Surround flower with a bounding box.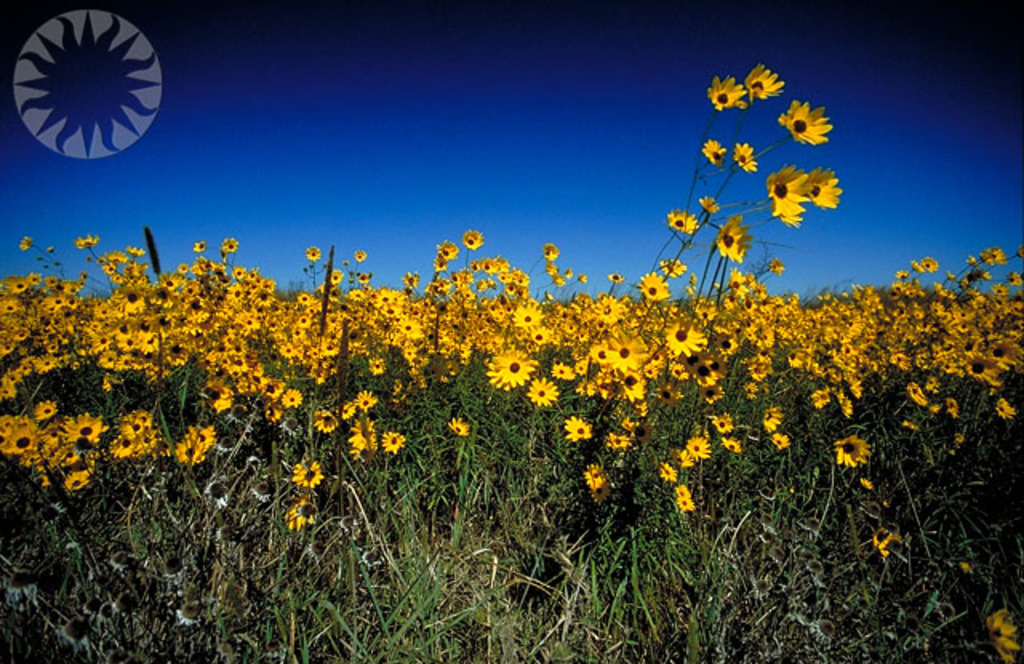
(734, 142, 758, 171).
